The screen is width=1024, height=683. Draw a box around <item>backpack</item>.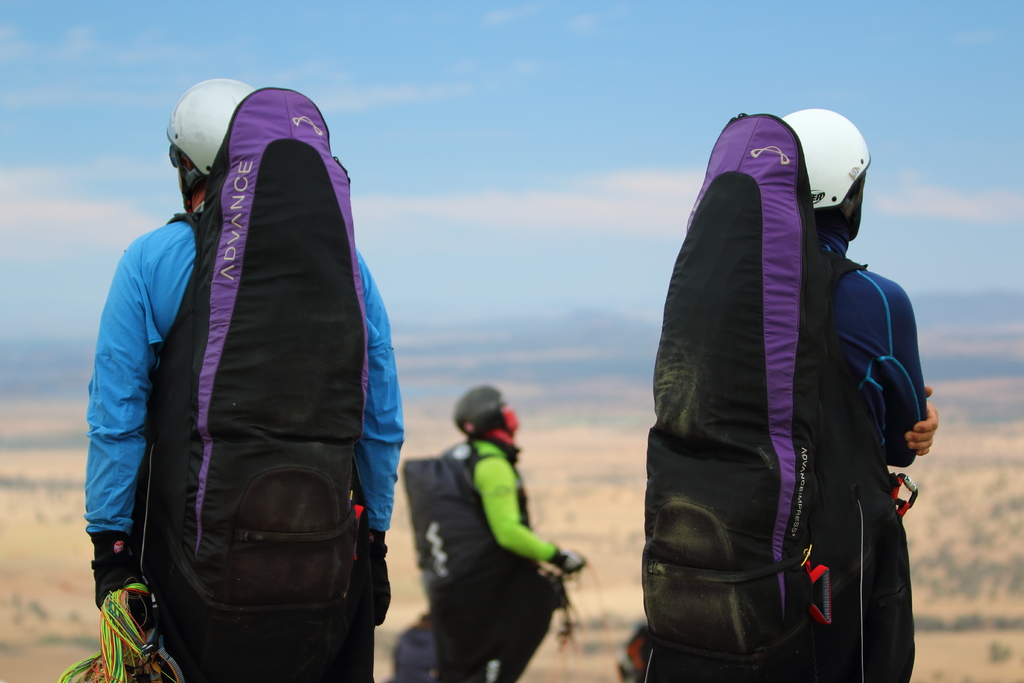
bbox=[401, 452, 524, 678].
